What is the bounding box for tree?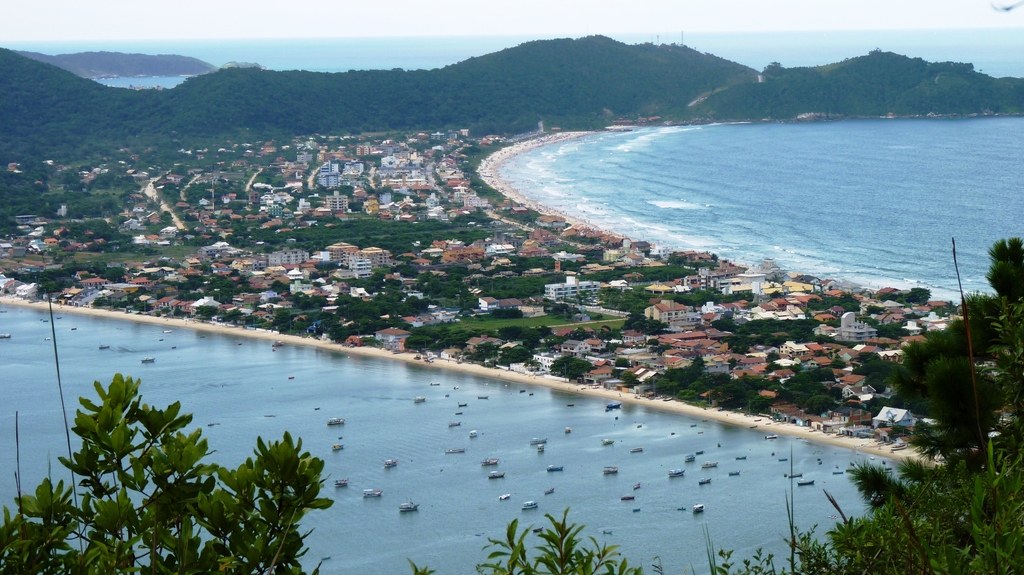
bbox=[328, 184, 354, 199].
